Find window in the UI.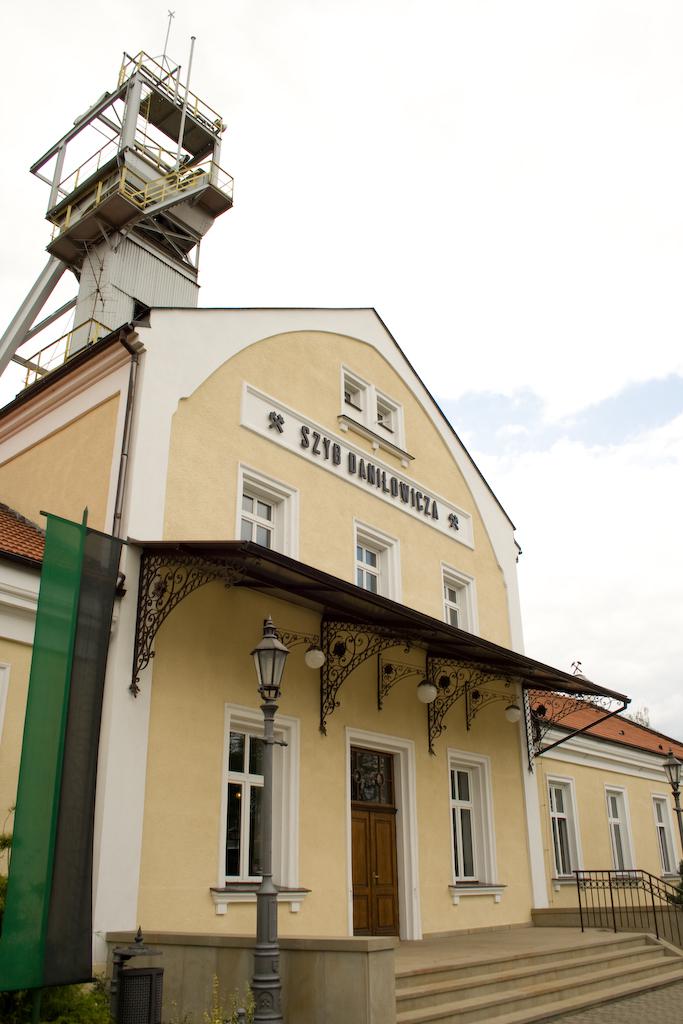
UI element at 236/497/266/540.
